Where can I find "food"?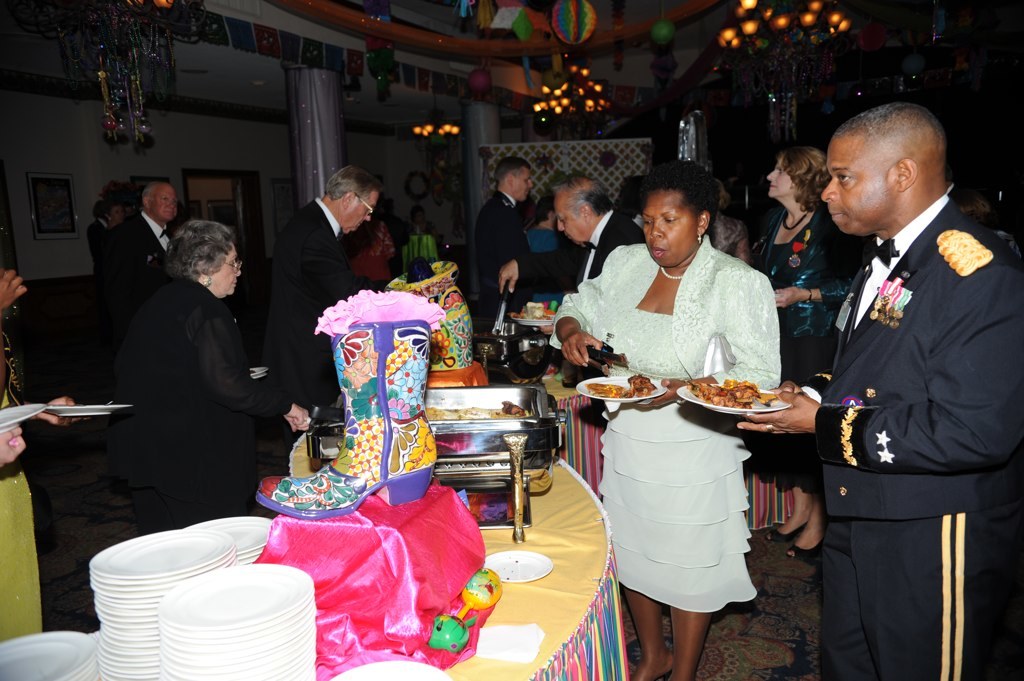
You can find it at BBox(692, 373, 779, 409).
